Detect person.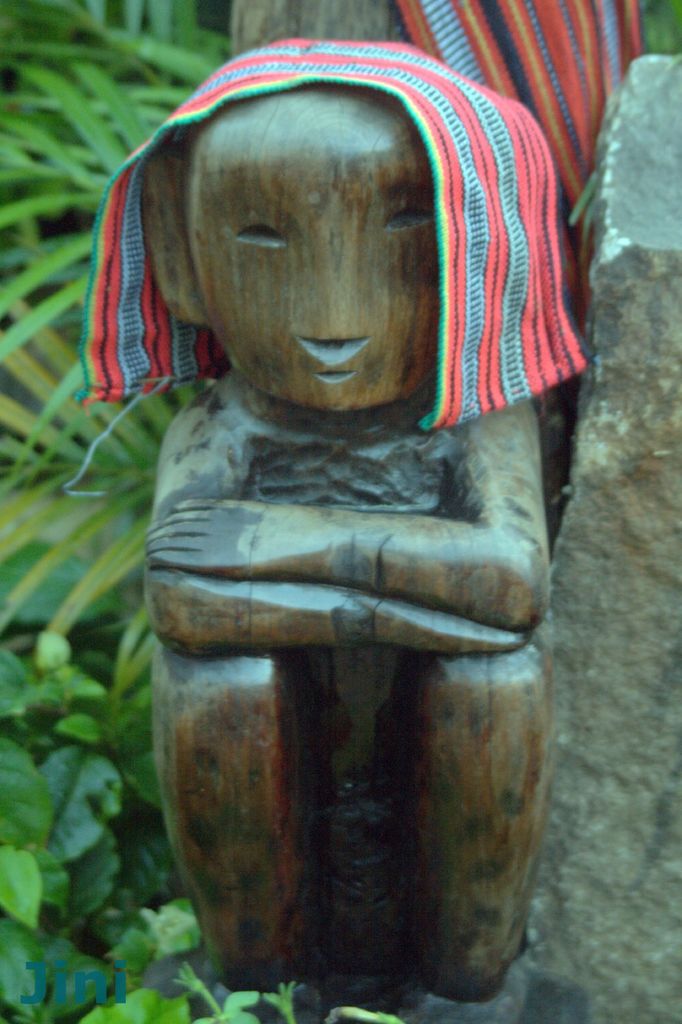
Detected at x1=144, y1=42, x2=557, y2=1023.
